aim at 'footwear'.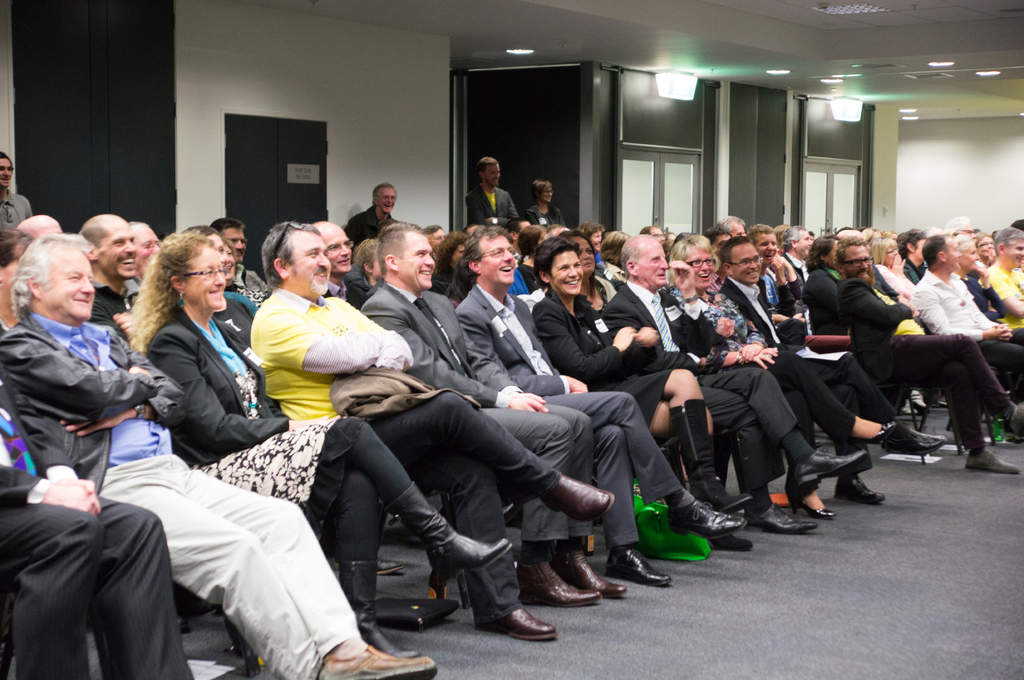
Aimed at box(868, 429, 951, 458).
